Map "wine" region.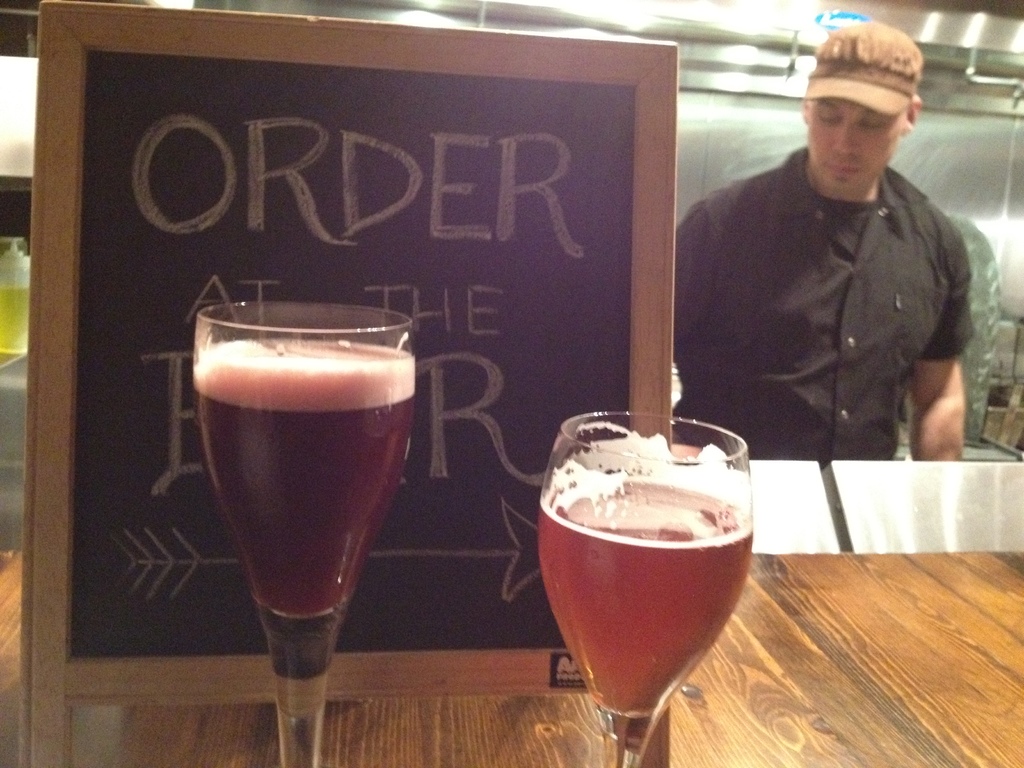
Mapped to x1=540 y1=490 x2=753 y2=720.
